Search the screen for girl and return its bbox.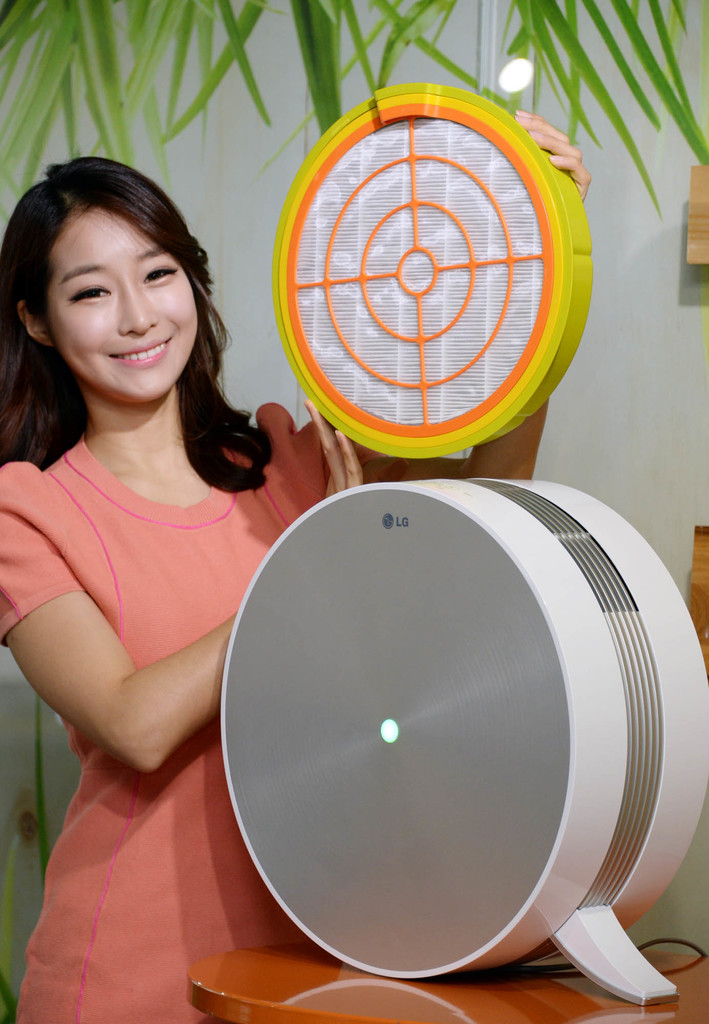
Found: detection(1, 111, 591, 1021).
